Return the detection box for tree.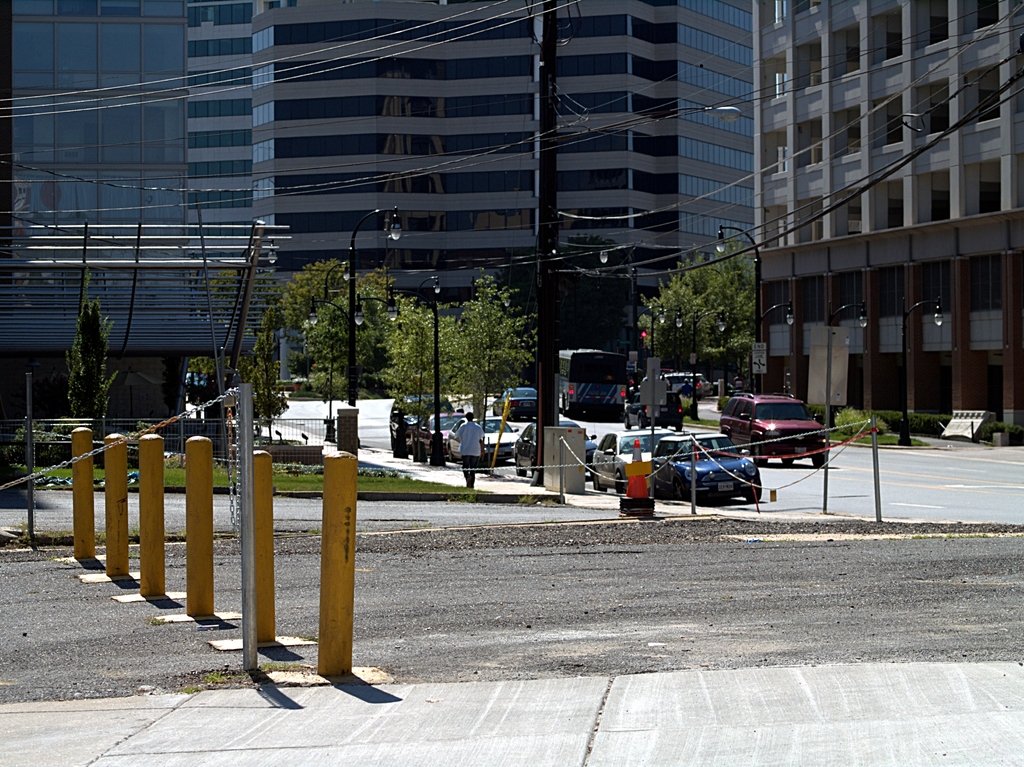
select_region(3, 416, 86, 464).
